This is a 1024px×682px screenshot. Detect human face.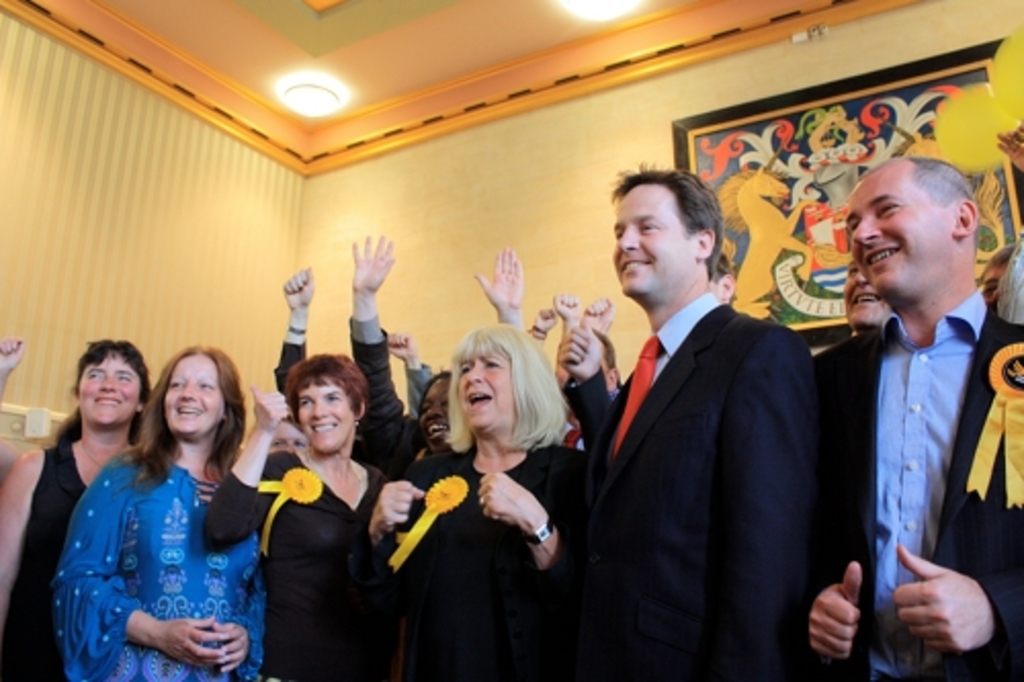
bbox=(160, 352, 221, 434).
